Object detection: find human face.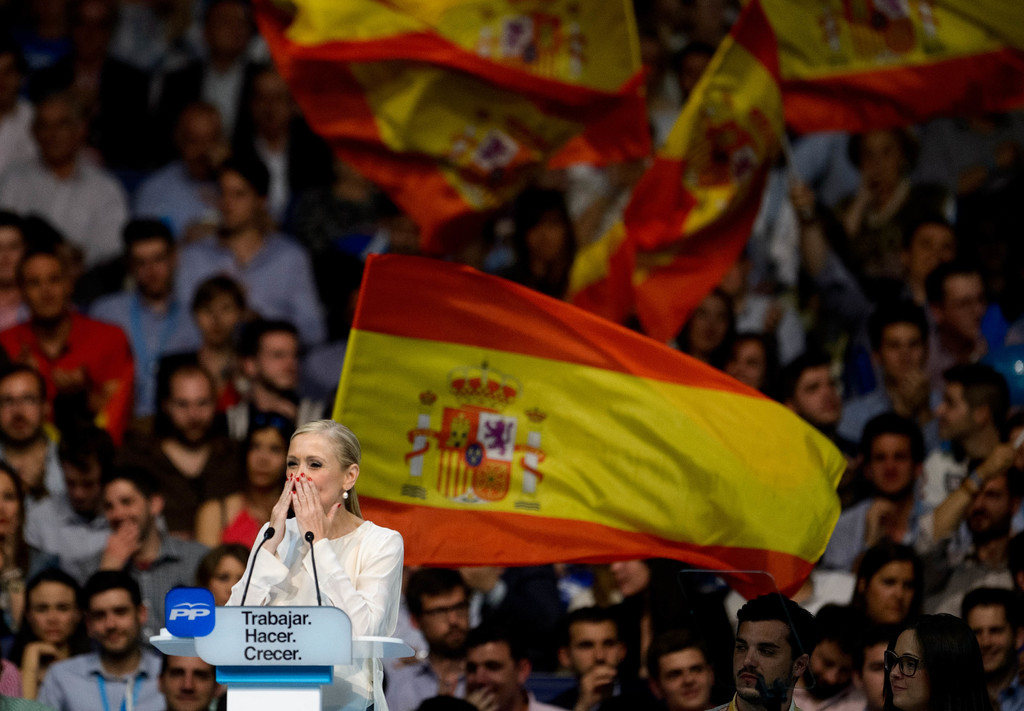
[x1=104, y1=483, x2=152, y2=542].
